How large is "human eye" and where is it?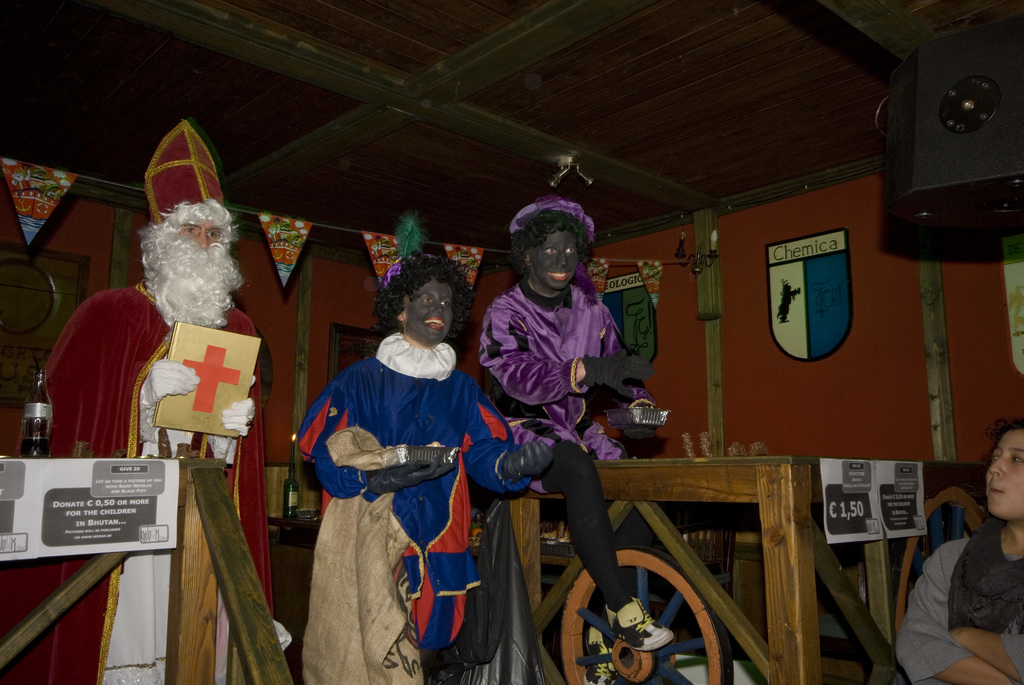
Bounding box: <region>992, 452, 1000, 463</region>.
